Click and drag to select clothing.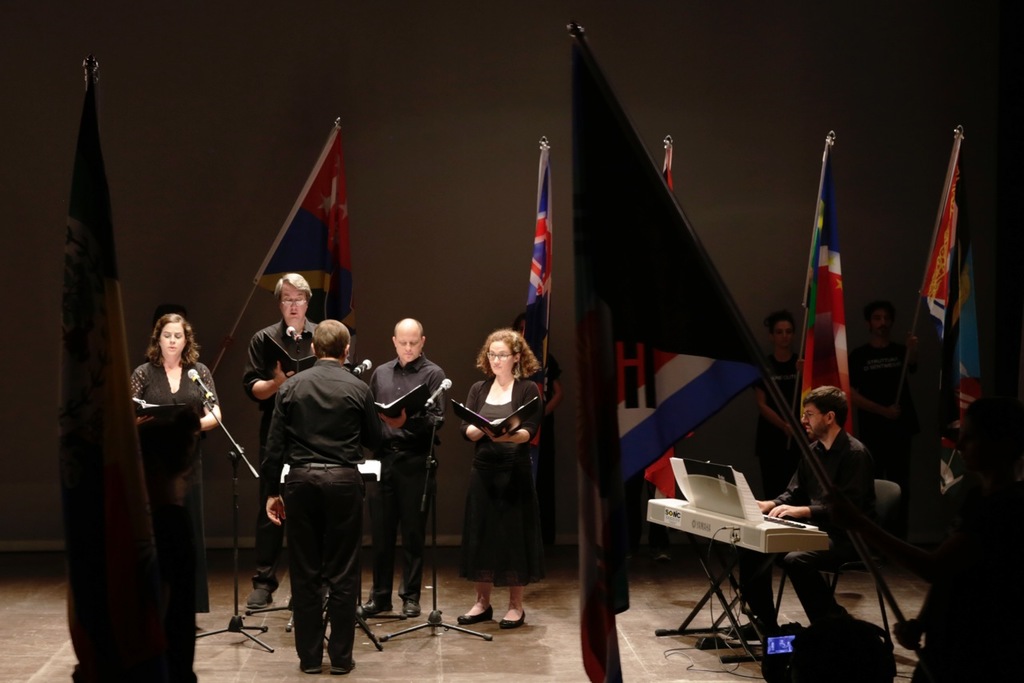
Selection: bbox(729, 424, 873, 623).
